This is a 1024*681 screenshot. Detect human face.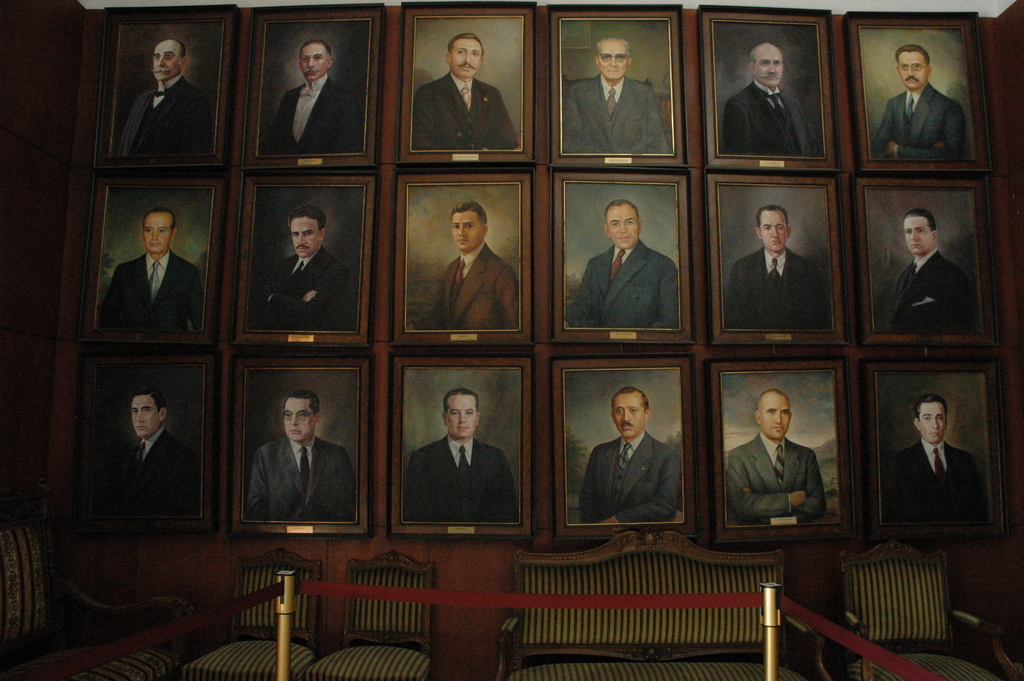
crop(904, 217, 933, 254).
